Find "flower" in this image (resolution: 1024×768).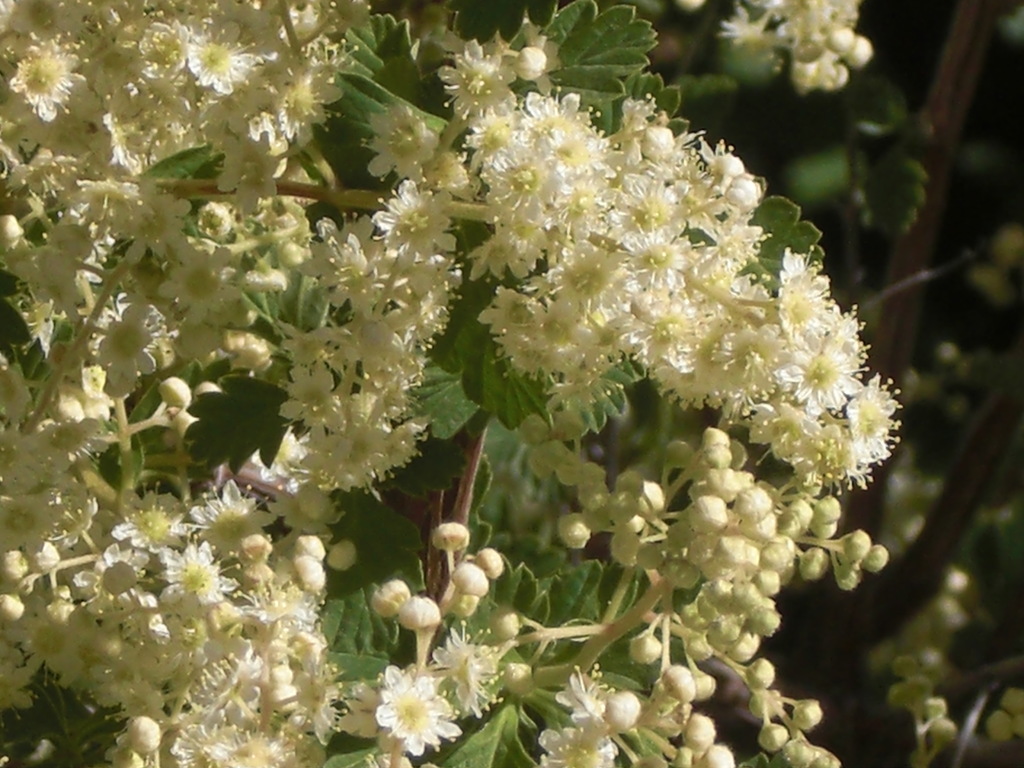
(989,691,1023,738).
